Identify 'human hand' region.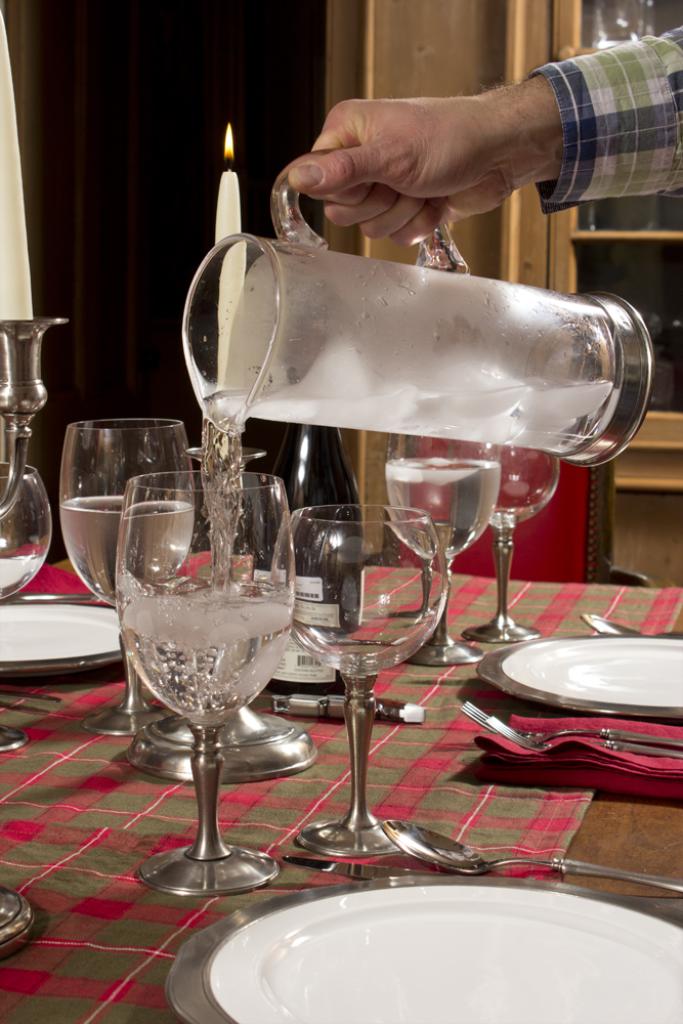
Region: [left=287, top=71, right=603, bottom=239].
